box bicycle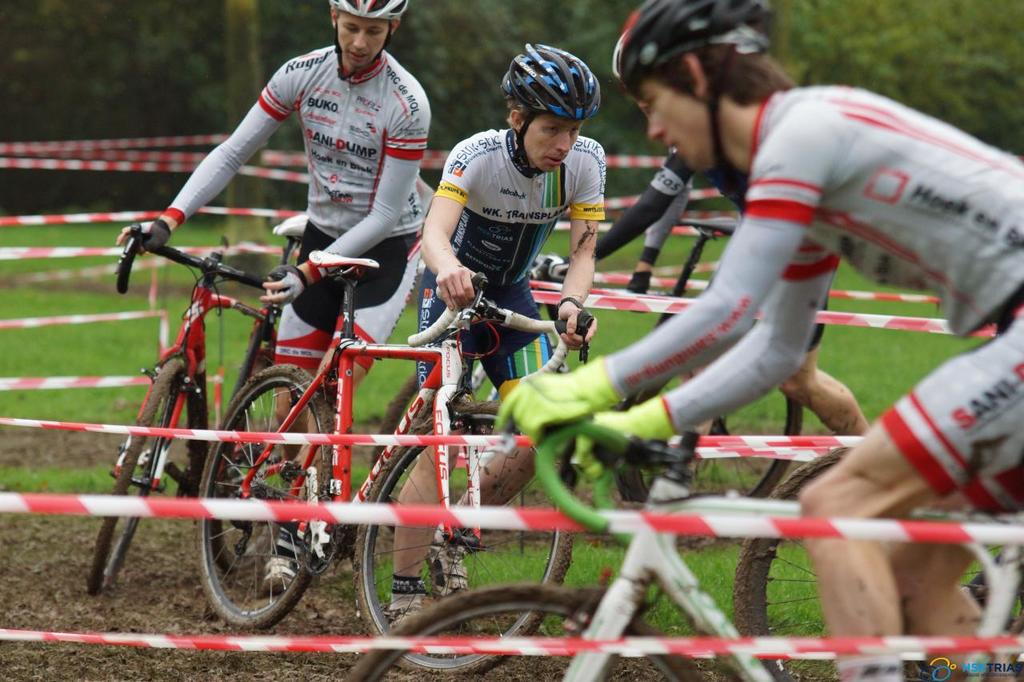
x1=737 y1=322 x2=1023 y2=681
